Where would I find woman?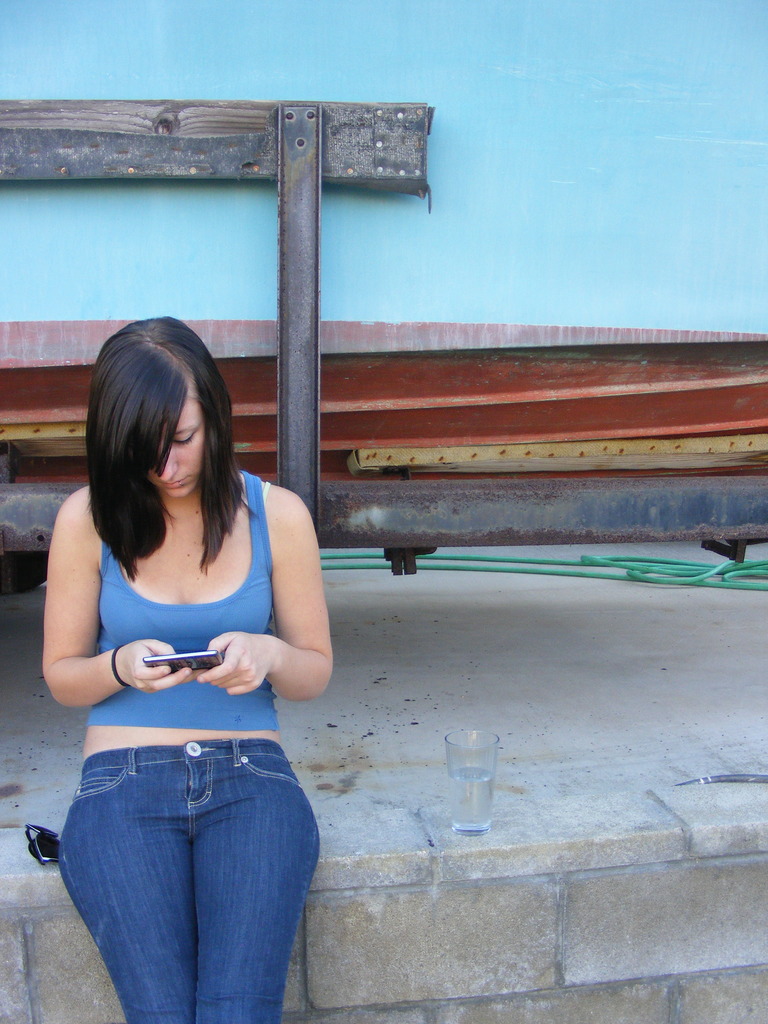
At <region>37, 300, 351, 1023</region>.
